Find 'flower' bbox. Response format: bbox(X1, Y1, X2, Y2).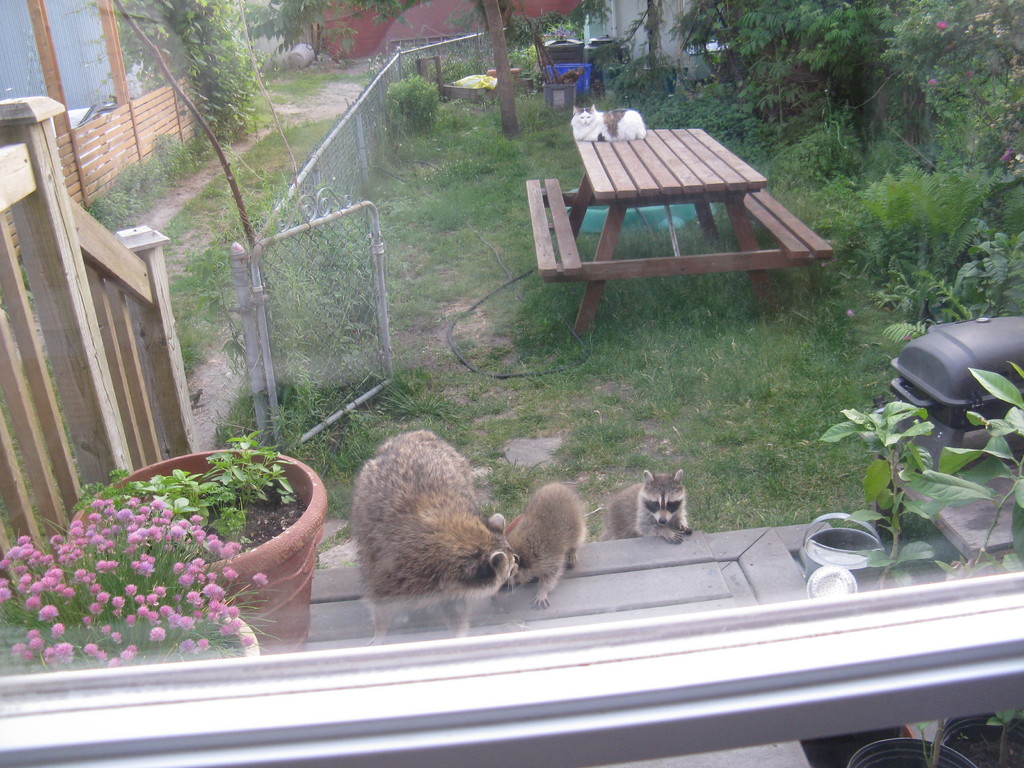
bbox(256, 575, 269, 591).
